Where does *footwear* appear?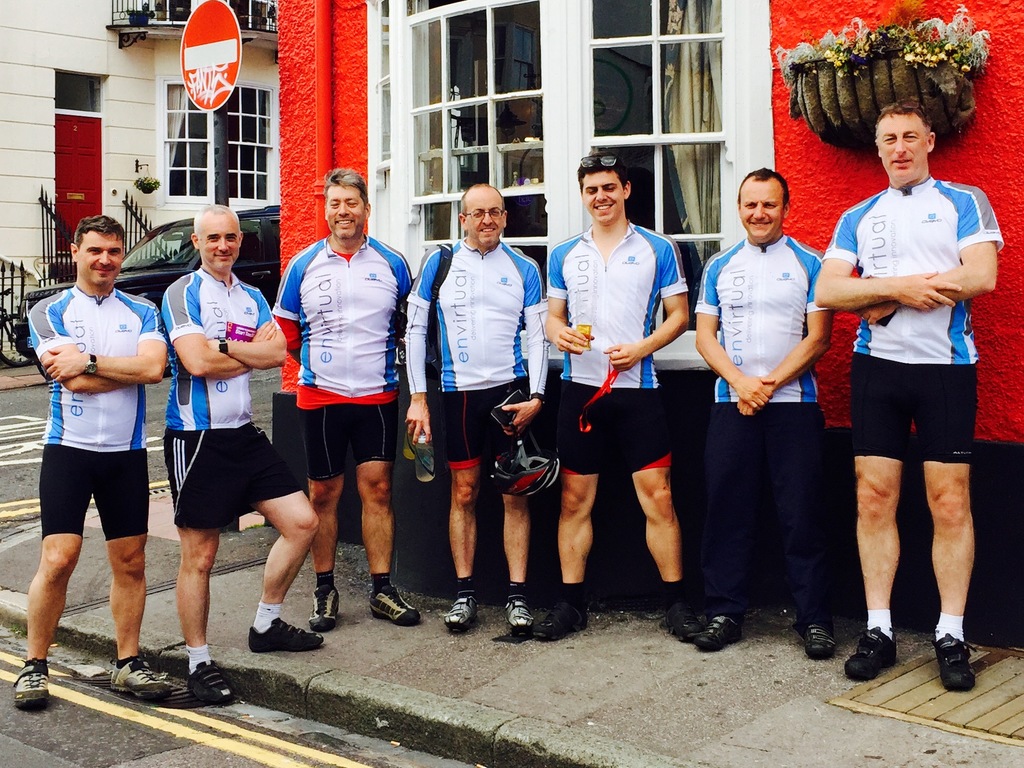
Appears at 504,594,535,631.
